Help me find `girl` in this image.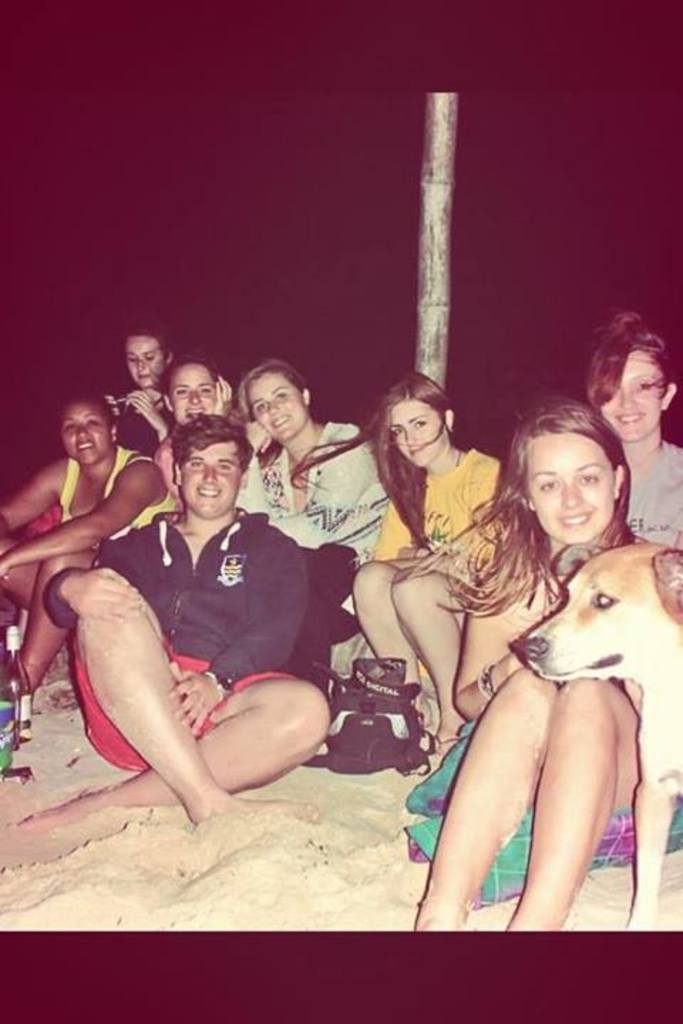
Found it: crop(411, 393, 643, 939).
